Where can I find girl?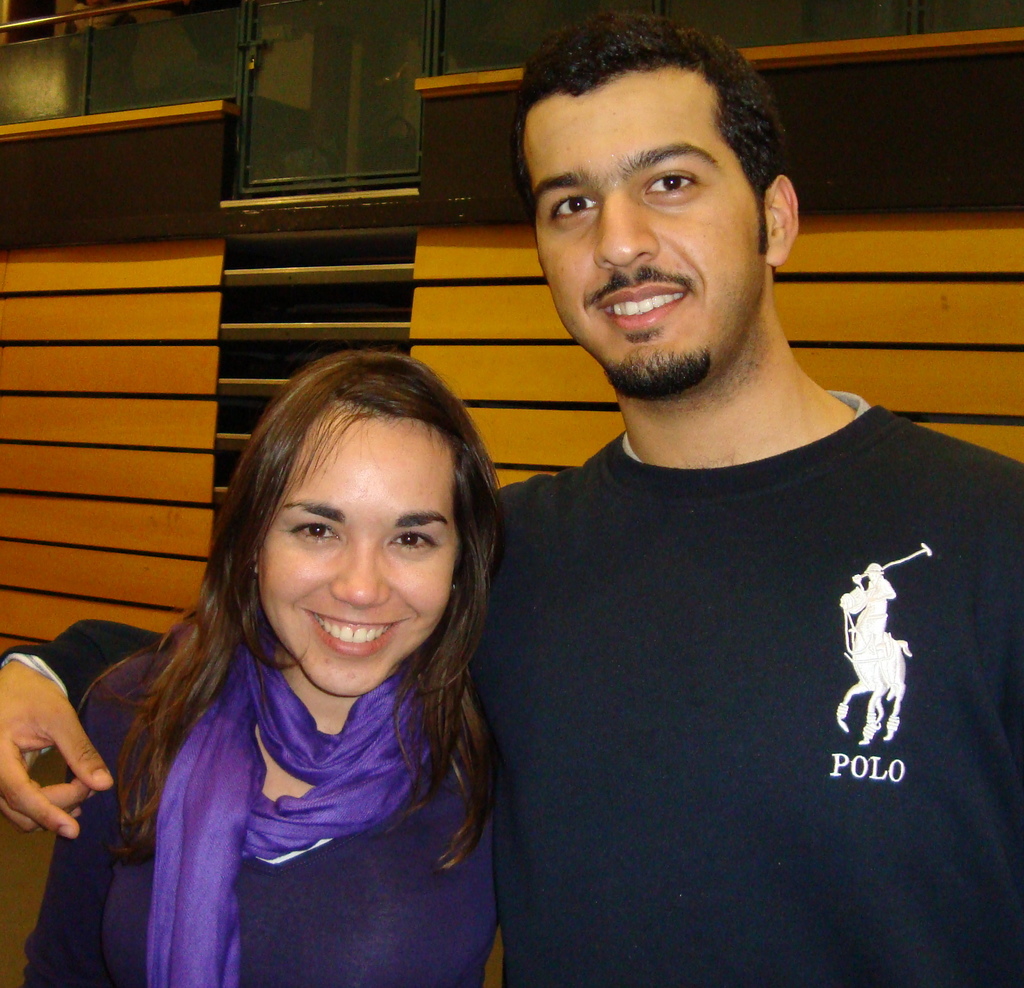
You can find it at pyautogui.locateOnScreen(24, 354, 502, 987).
